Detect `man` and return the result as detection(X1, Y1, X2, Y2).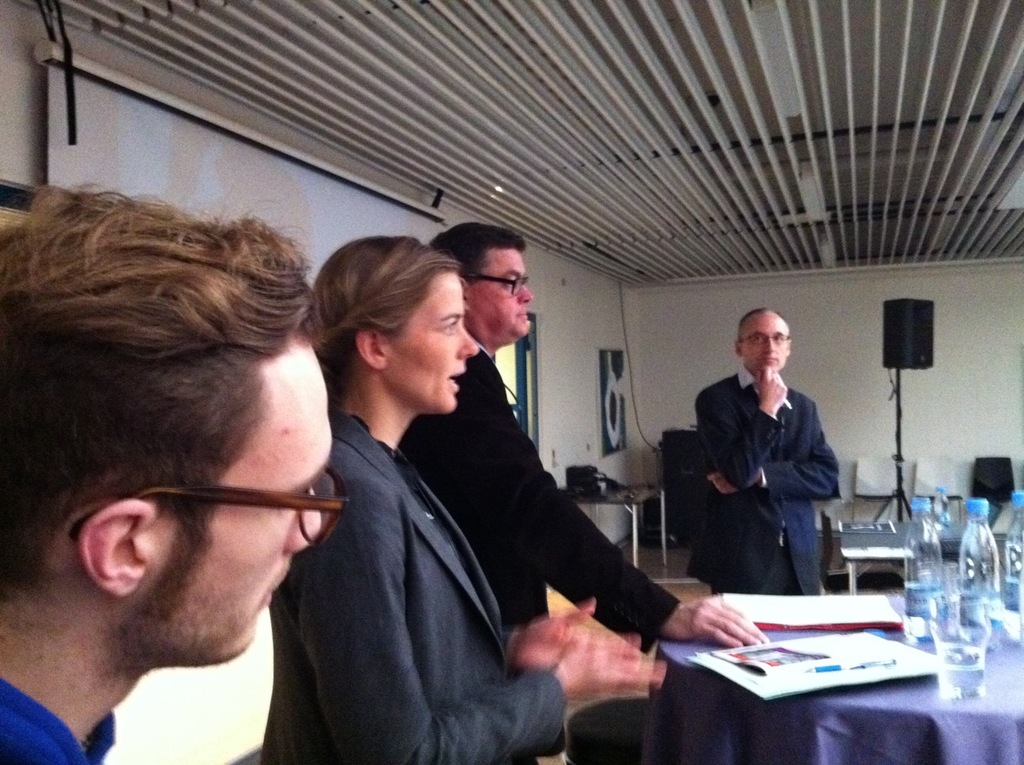
detection(391, 220, 775, 764).
